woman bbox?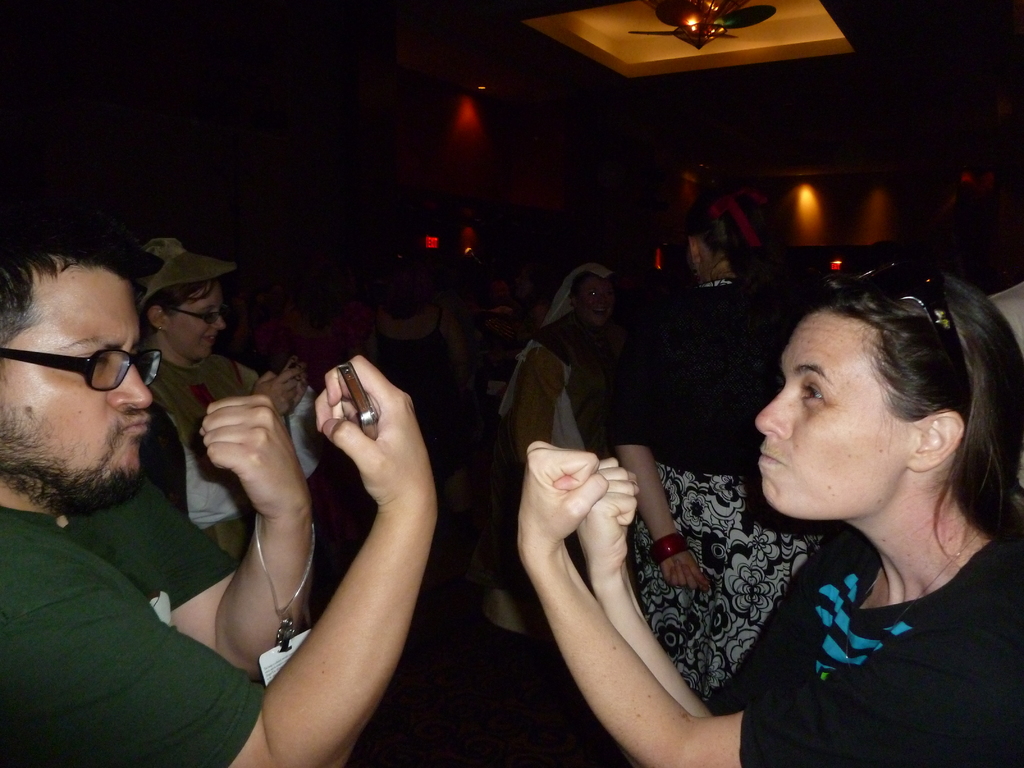
crop(141, 242, 349, 611)
